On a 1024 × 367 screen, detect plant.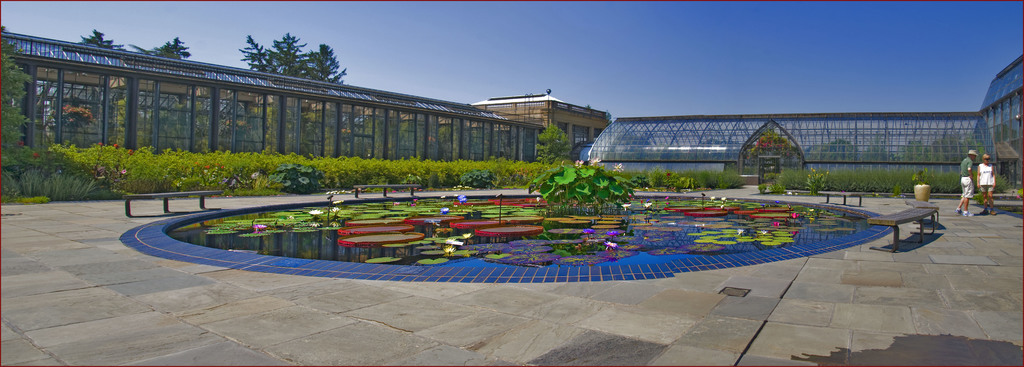
l=273, t=166, r=329, b=191.
